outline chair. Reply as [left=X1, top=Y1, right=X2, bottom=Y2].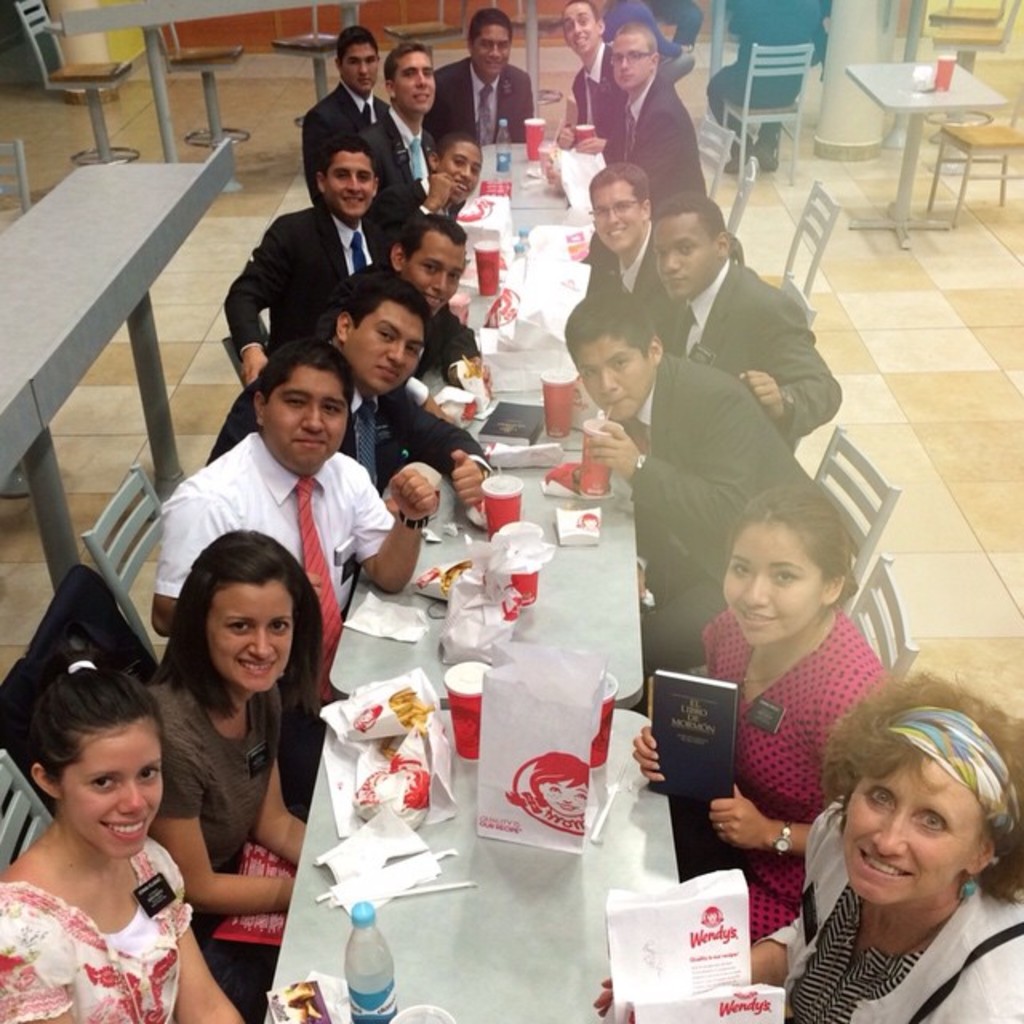
[left=270, top=6, right=347, bottom=126].
